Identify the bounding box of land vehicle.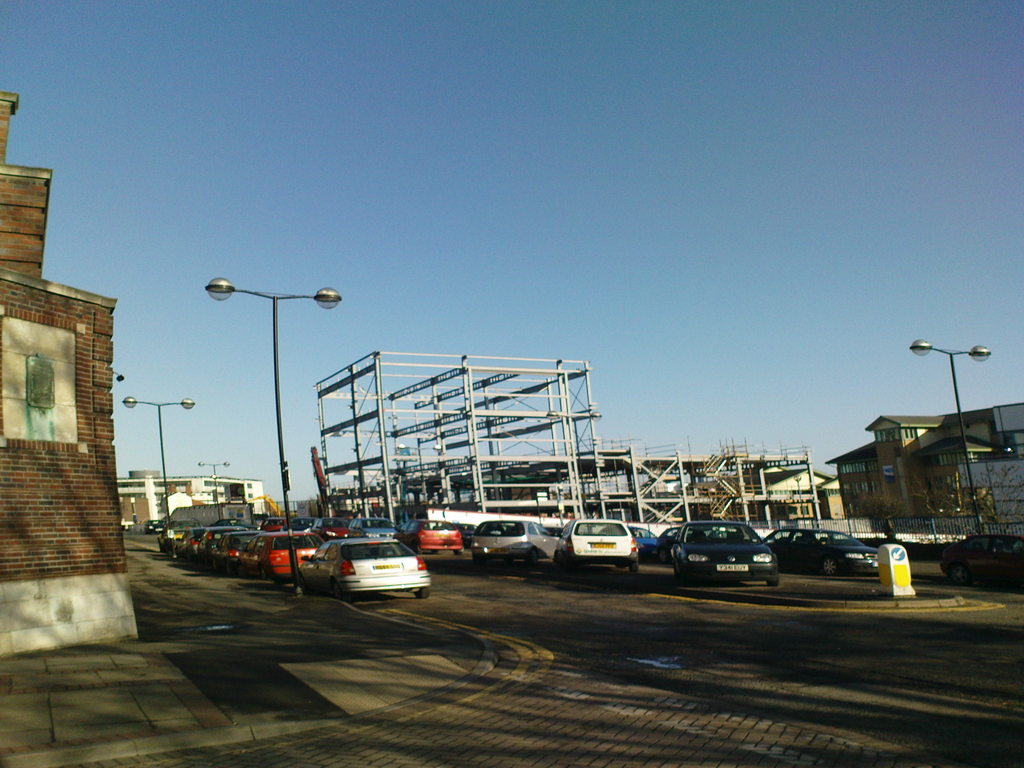
267:517:282:526.
